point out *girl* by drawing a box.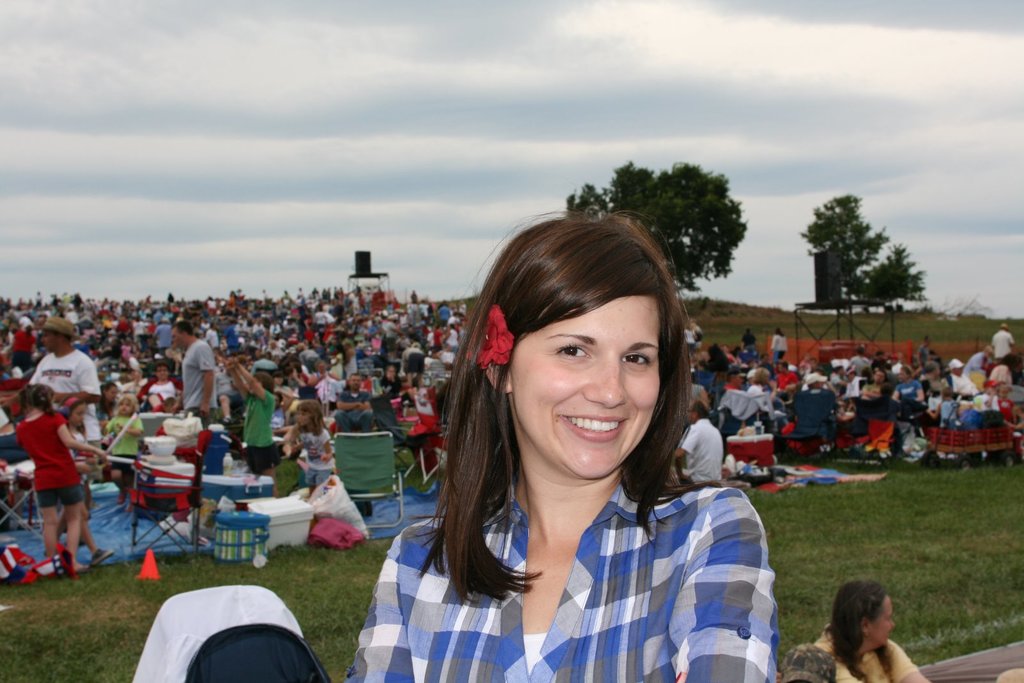
[991, 385, 1018, 422].
